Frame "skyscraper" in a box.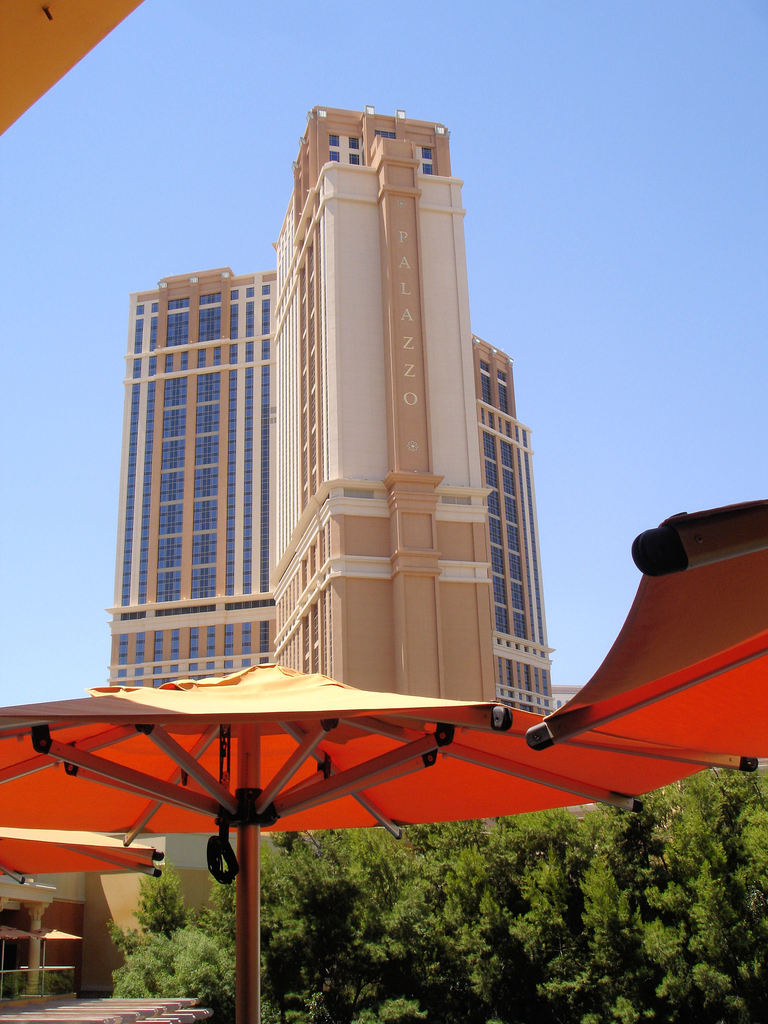
<bbox>115, 111, 547, 696</bbox>.
